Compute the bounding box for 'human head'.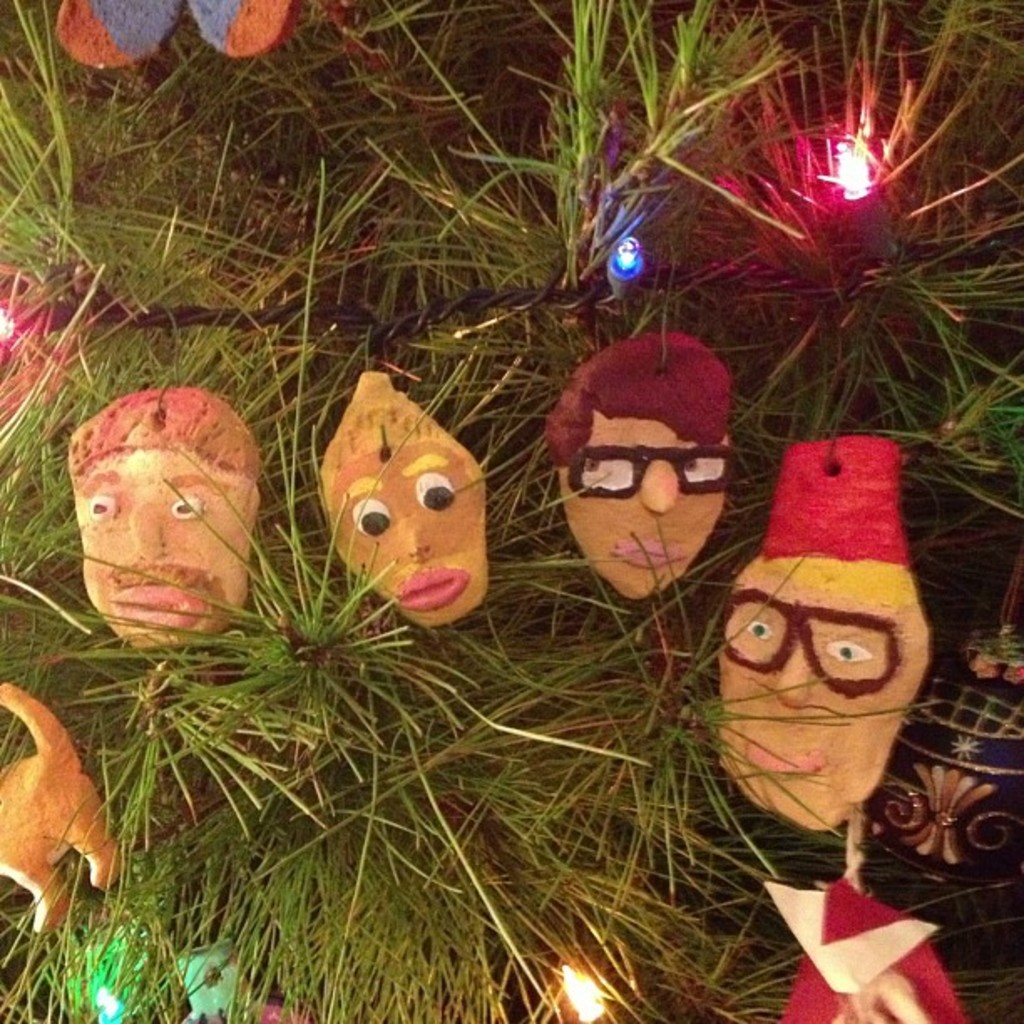
65:397:283:654.
